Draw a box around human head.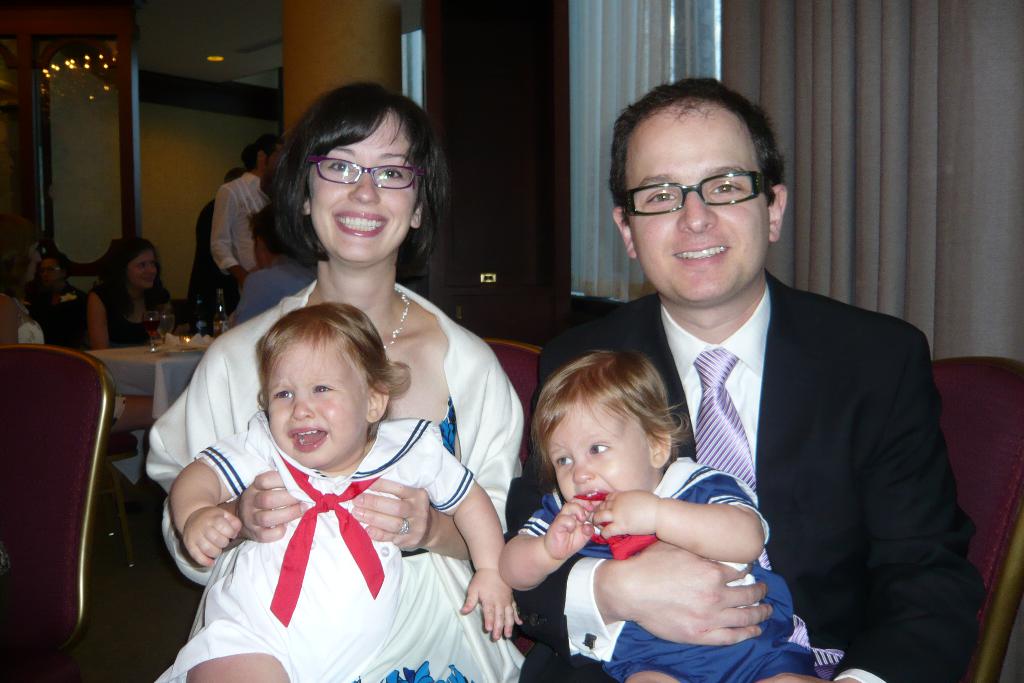
{"left": 249, "top": 131, "right": 279, "bottom": 173}.
